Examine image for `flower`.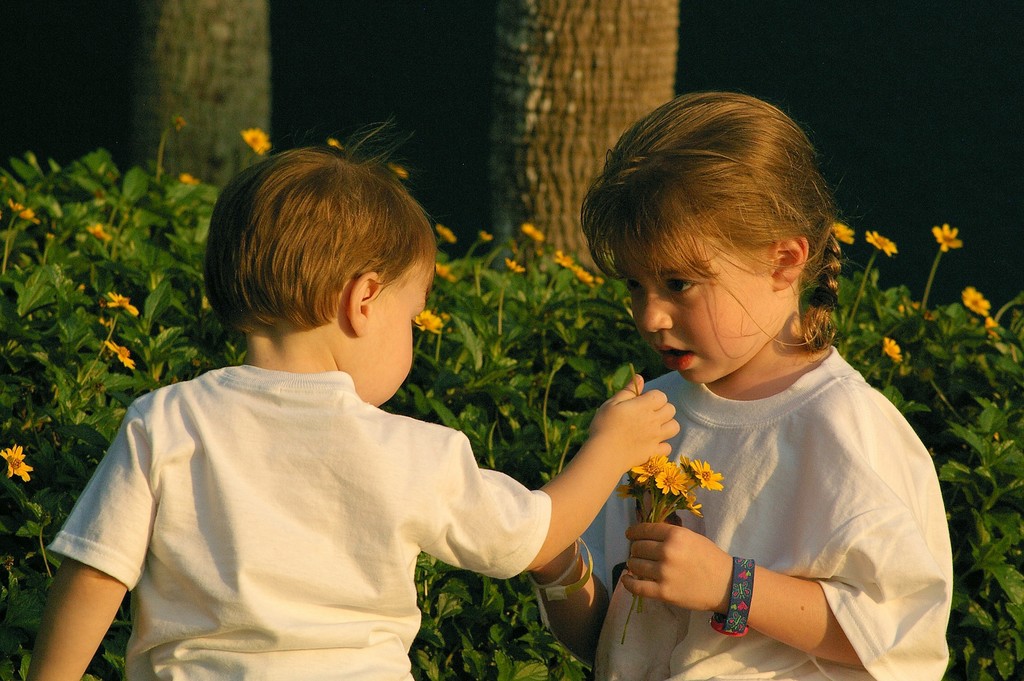
Examination result: box=[412, 310, 440, 336].
